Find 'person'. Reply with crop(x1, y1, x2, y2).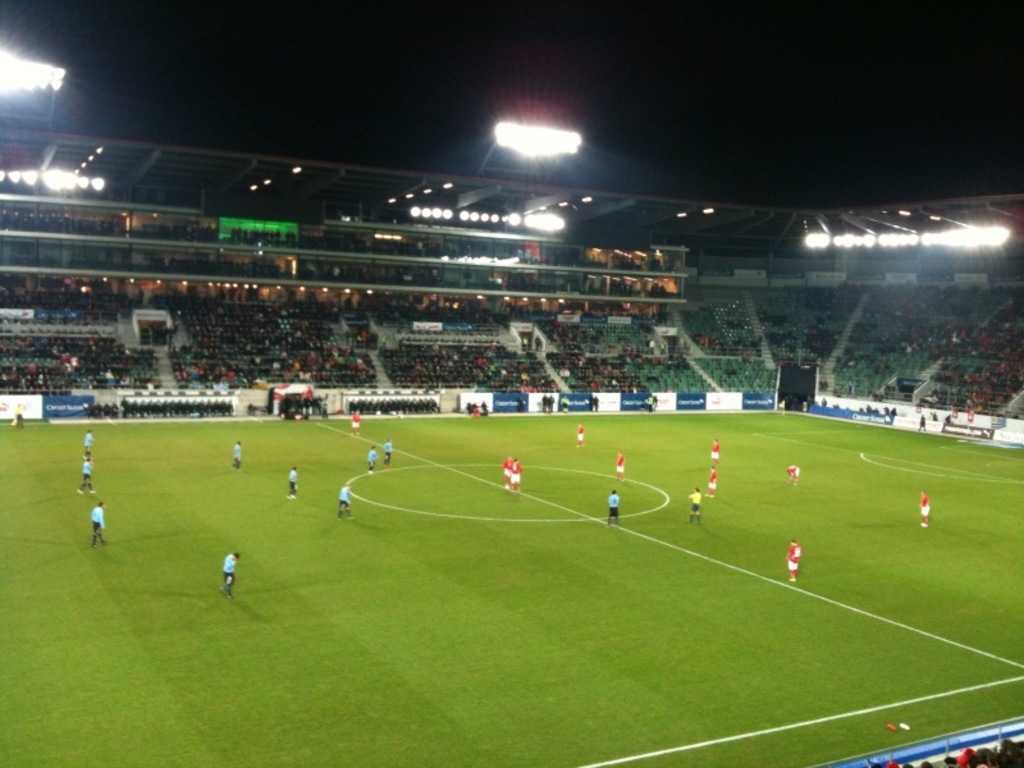
crop(785, 535, 801, 582).
